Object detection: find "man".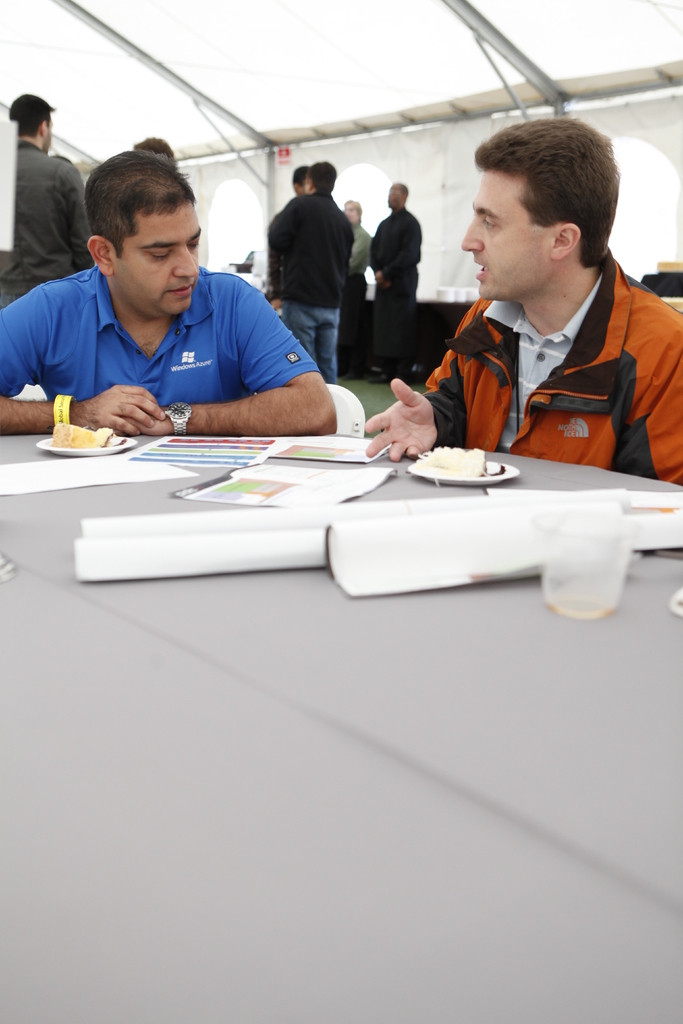
box=[340, 200, 373, 369].
